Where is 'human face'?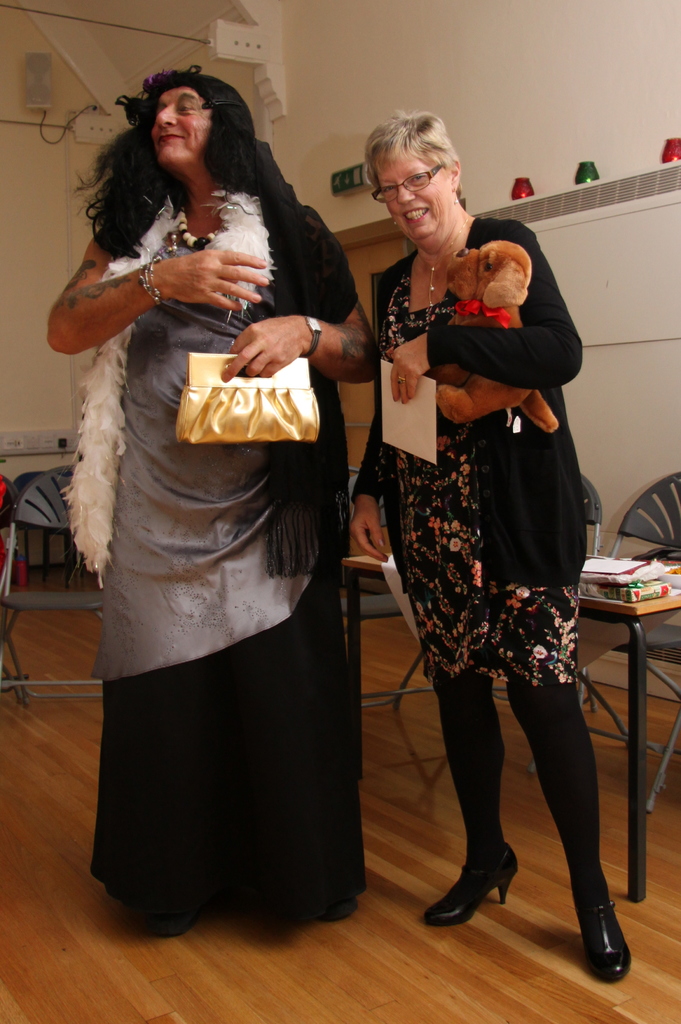
box(151, 86, 214, 163).
